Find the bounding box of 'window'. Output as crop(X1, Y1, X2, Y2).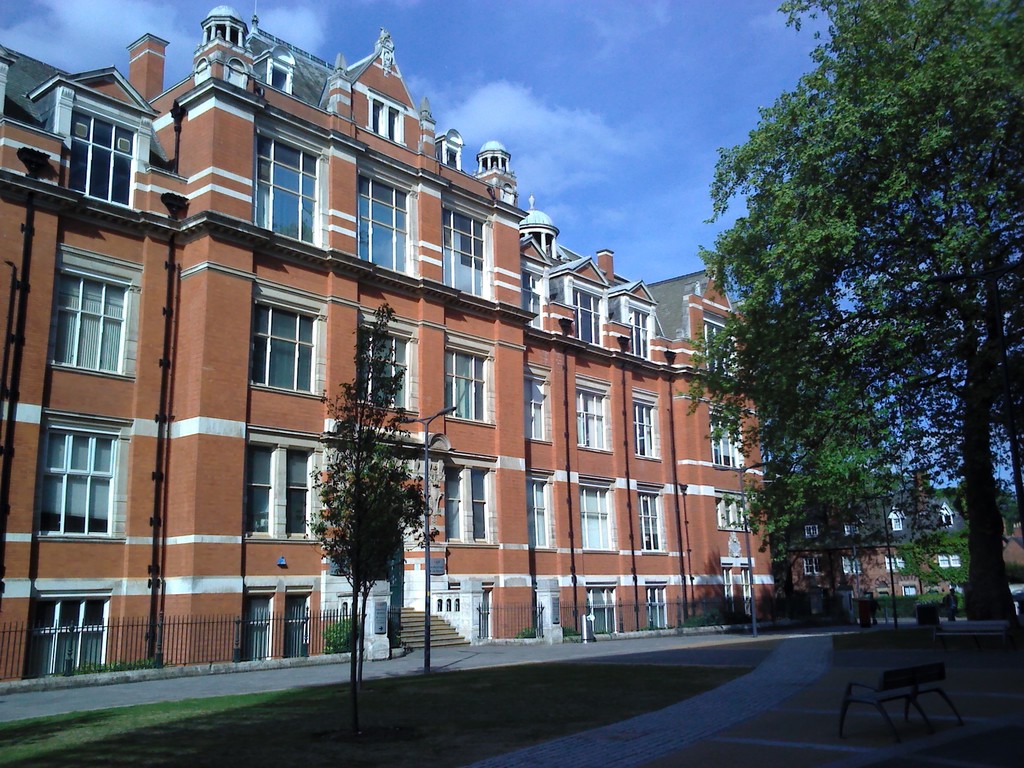
crop(243, 127, 334, 243).
